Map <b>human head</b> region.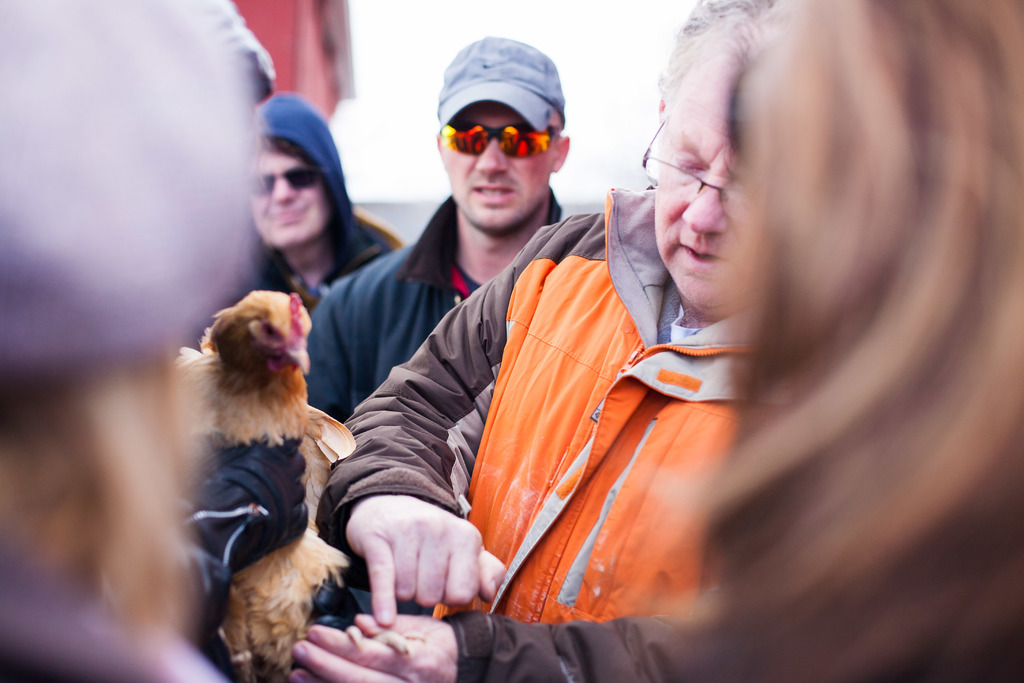
Mapped to 435, 35, 568, 227.
